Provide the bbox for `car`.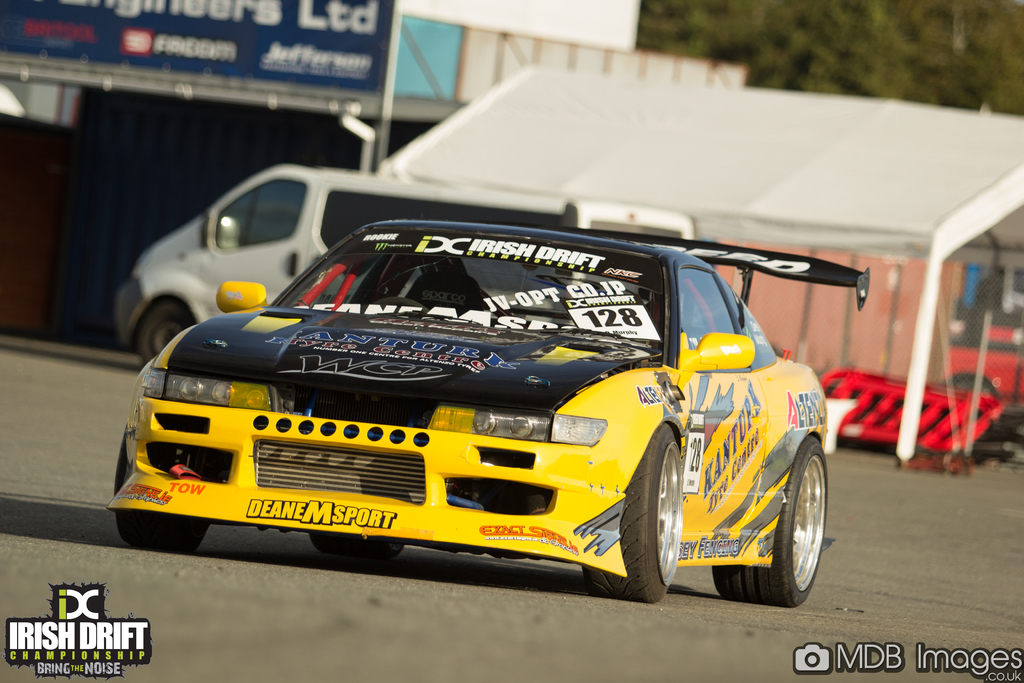
[109, 217, 870, 608].
